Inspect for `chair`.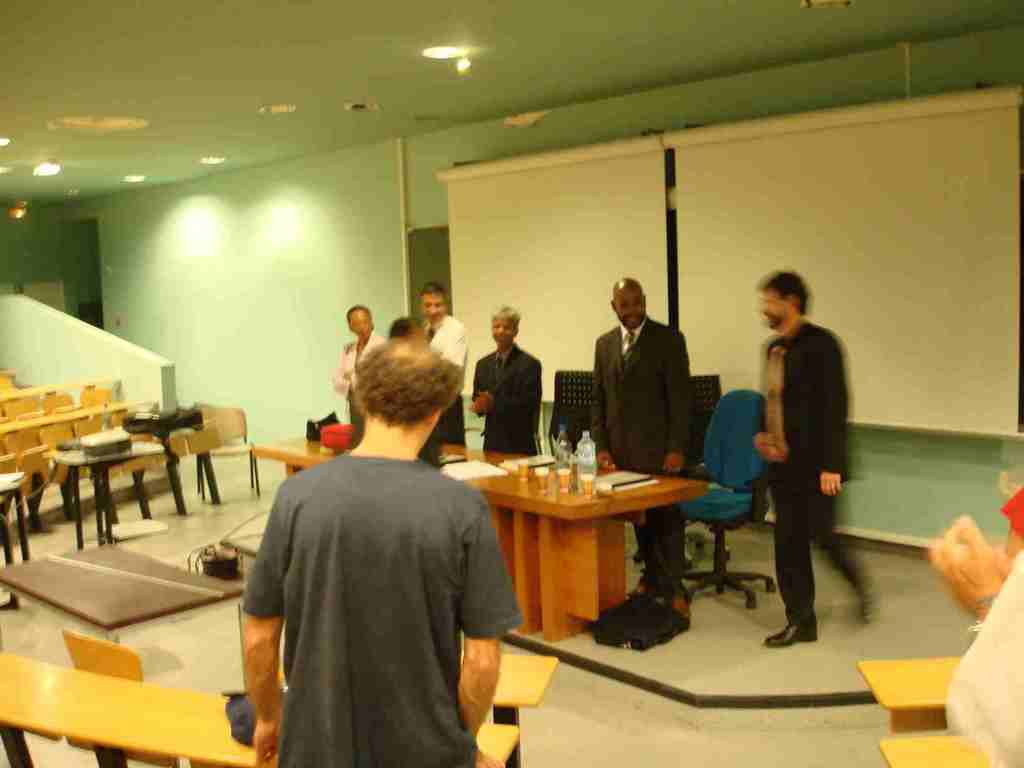
Inspection: locate(61, 627, 175, 767).
